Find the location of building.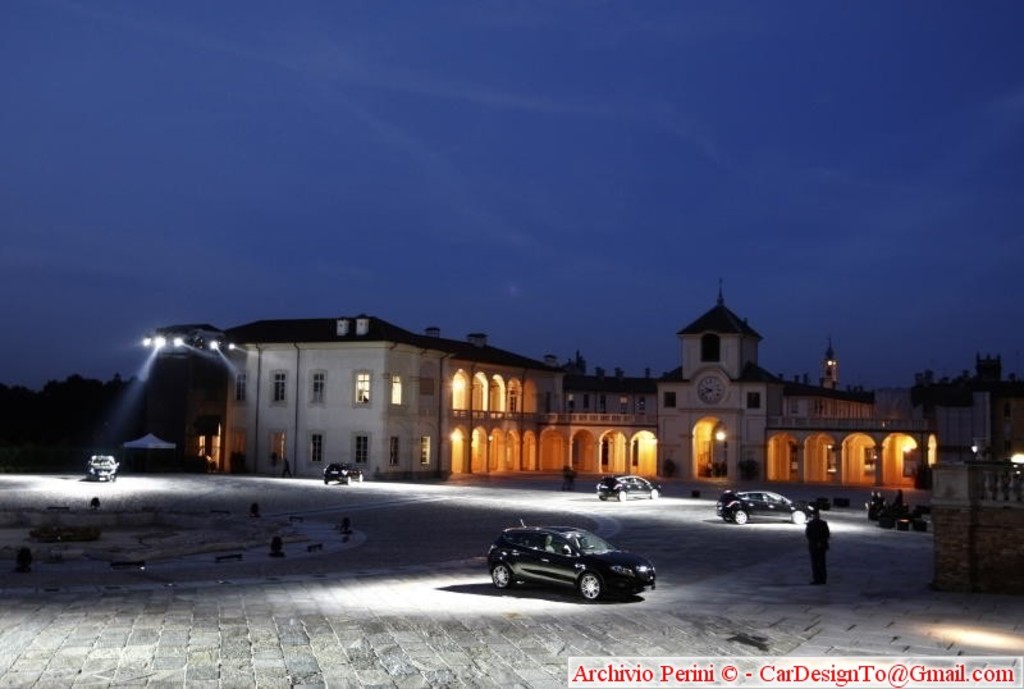
Location: 150 320 227 355.
